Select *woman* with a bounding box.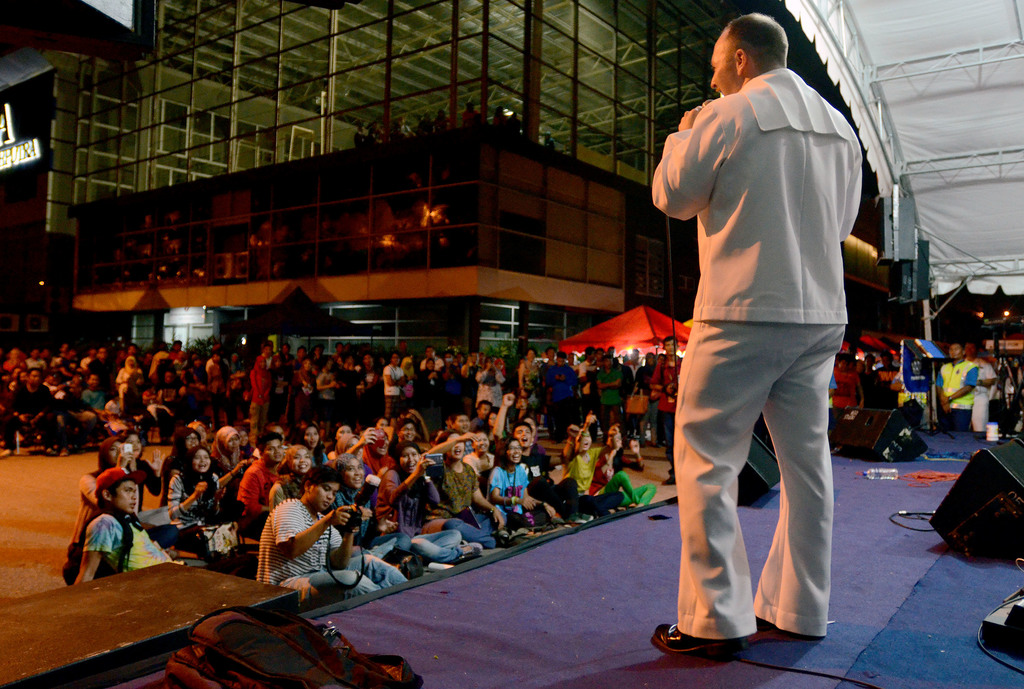
{"x1": 412, "y1": 355, "x2": 446, "y2": 429}.
